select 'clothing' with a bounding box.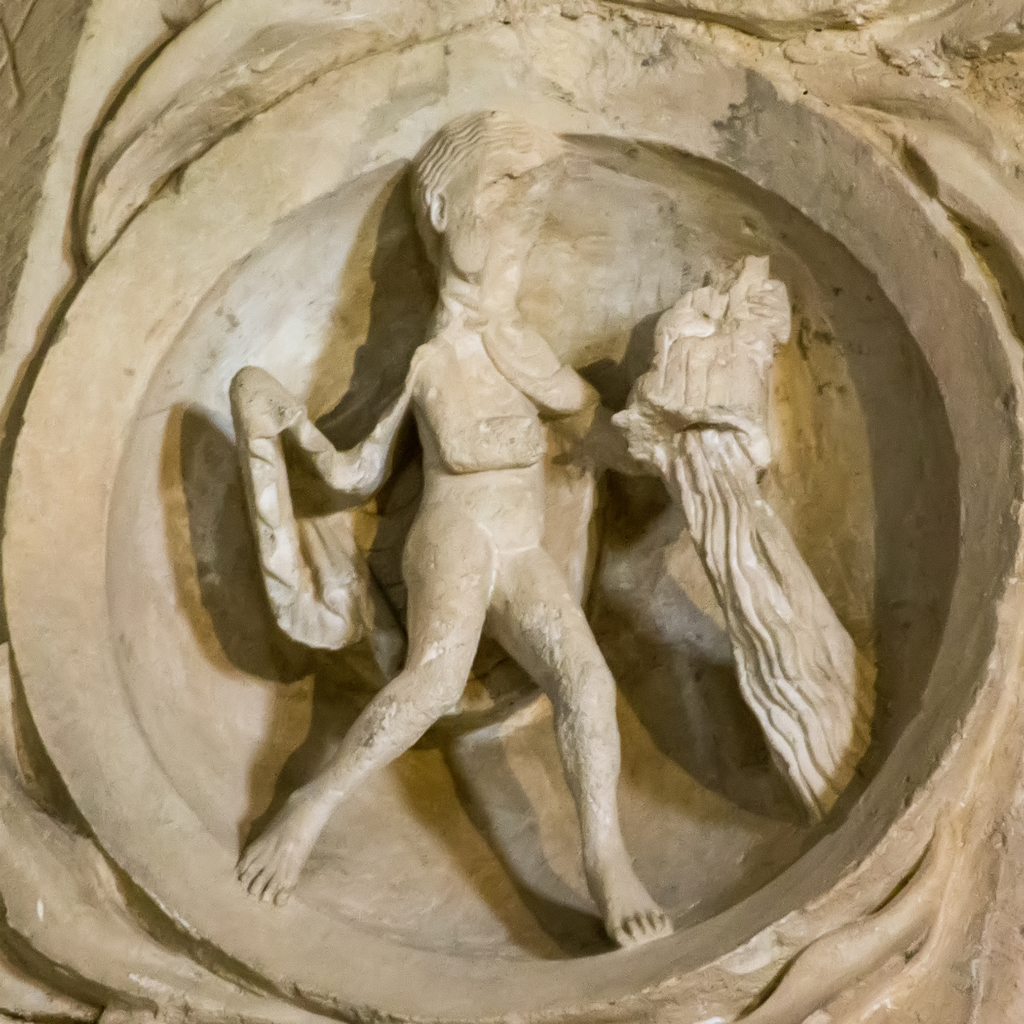
left=406, top=353, right=553, bottom=552.
